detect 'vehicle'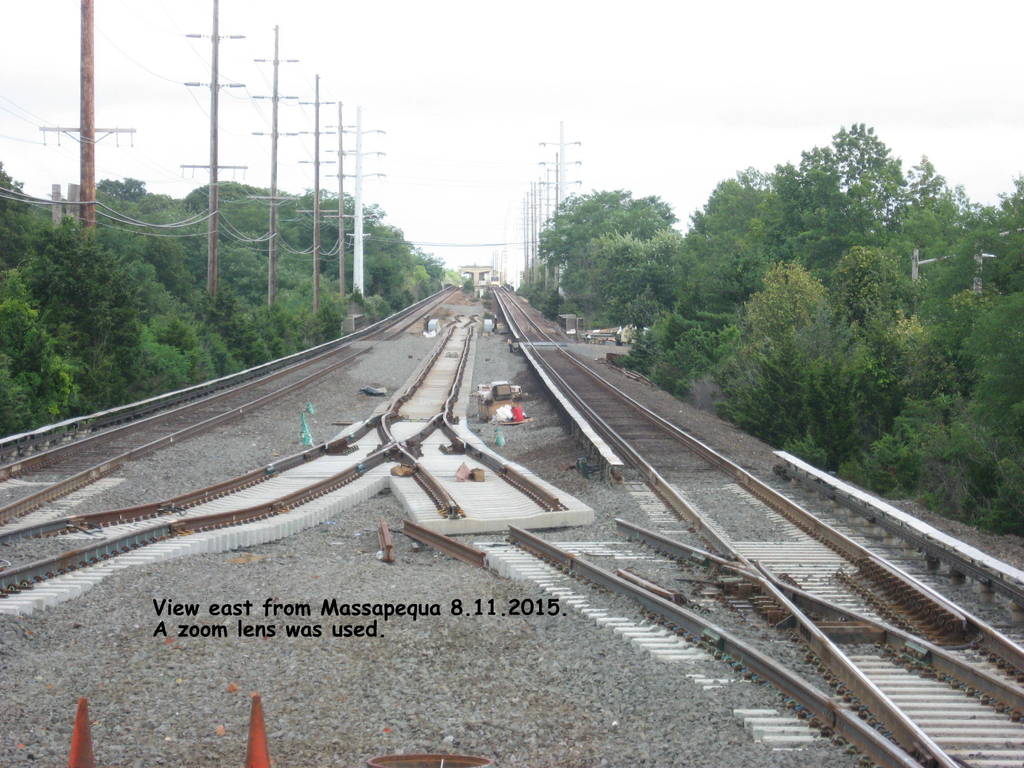
[488, 271, 502, 287]
